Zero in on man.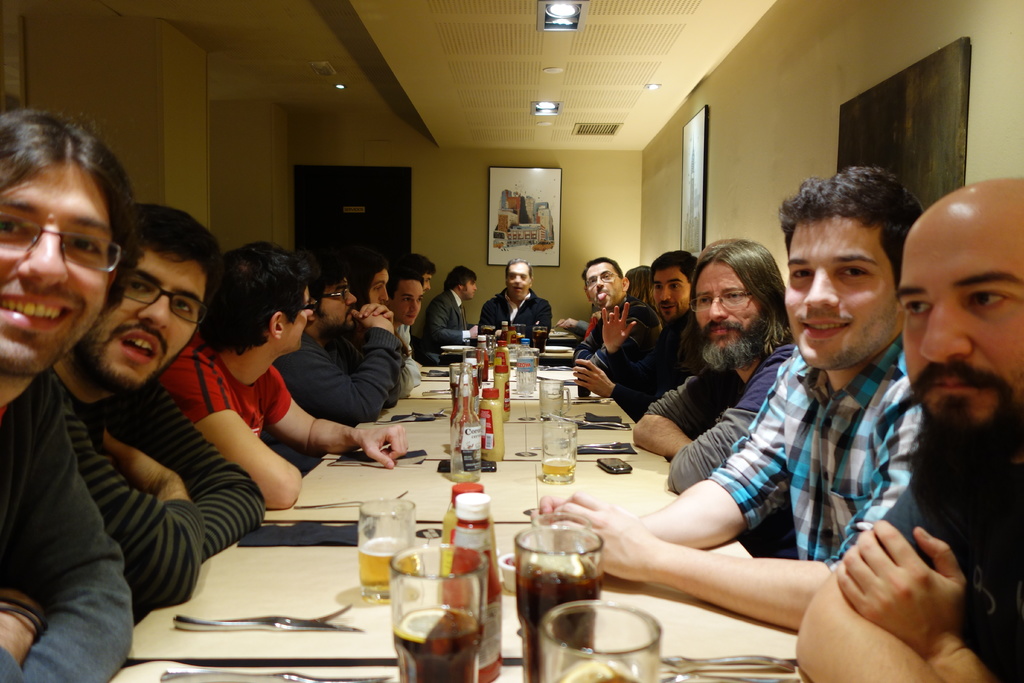
Zeroed in: BBox(384, 258, 426, 386).
